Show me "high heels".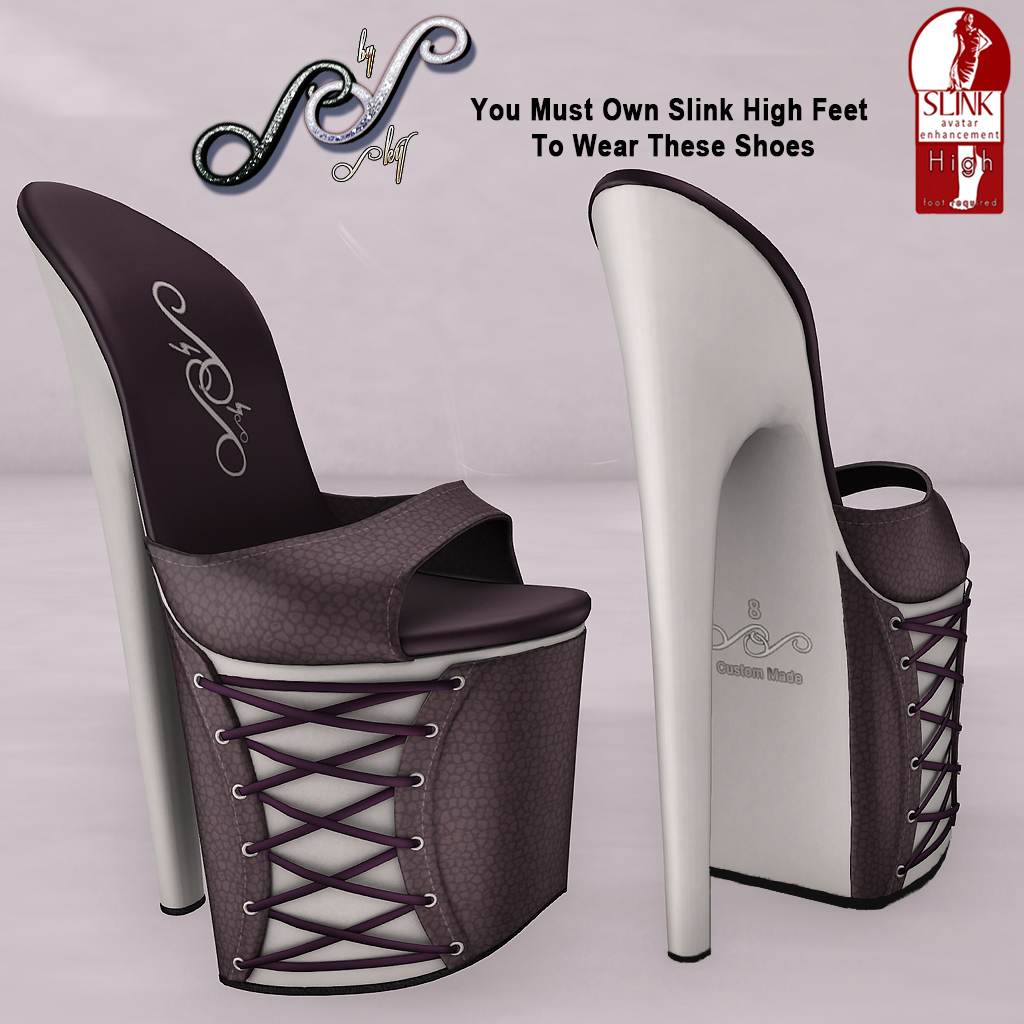
"high heels" is here: <region>14, 178, 593, 994</region>.
